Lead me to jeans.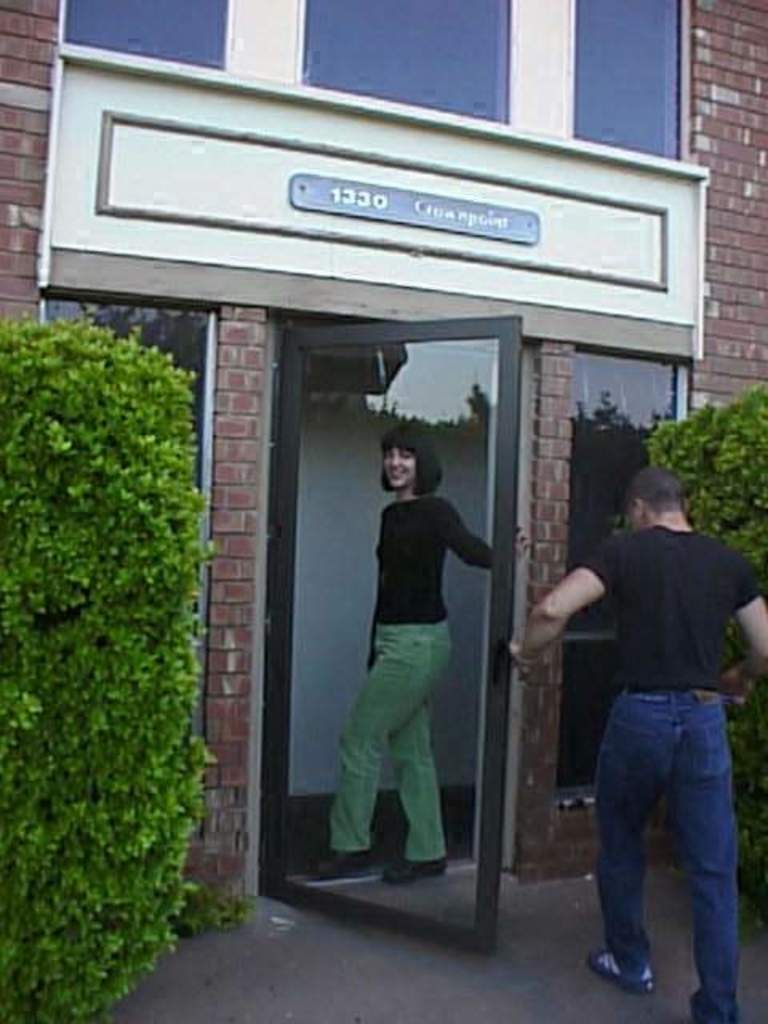
Lead to 328,618,453,854.
